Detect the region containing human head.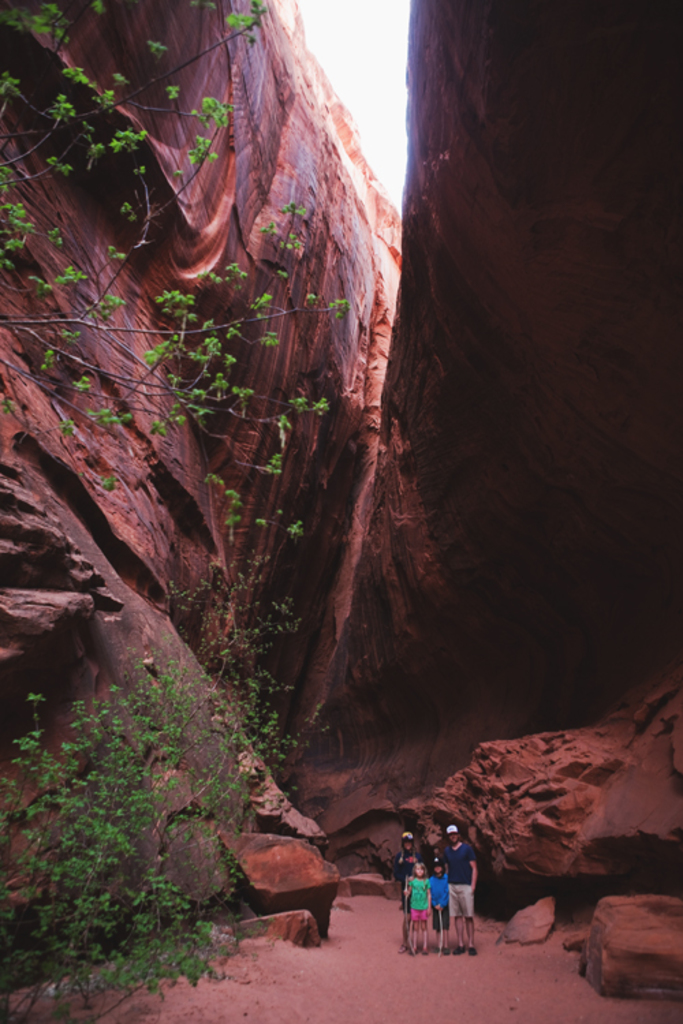
x1=406 y1=853 x2=425 y2=875.
